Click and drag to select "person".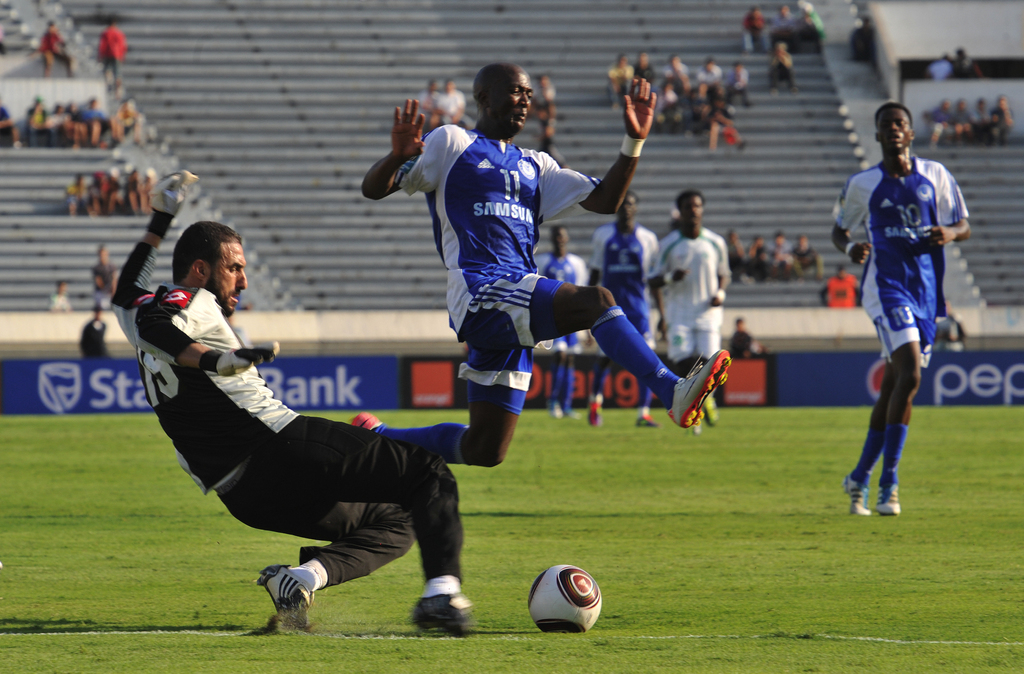
Selection: <box>815,261,863,311</box>.
